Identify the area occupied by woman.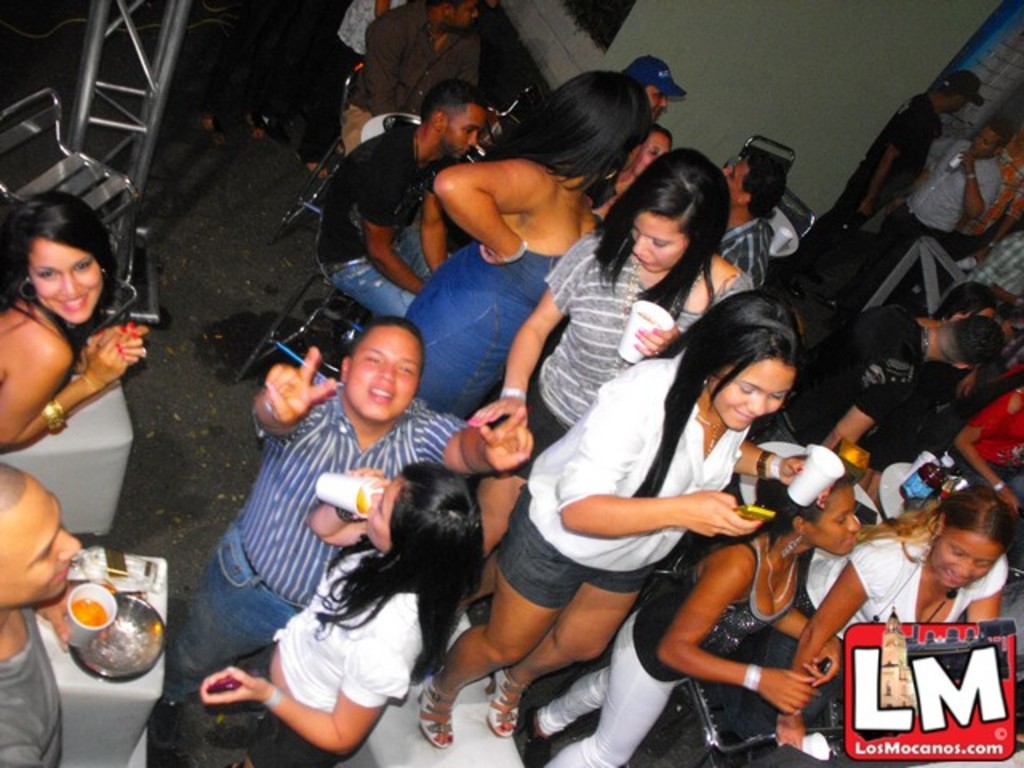
Area: detection(461, 150, 757, 614).
